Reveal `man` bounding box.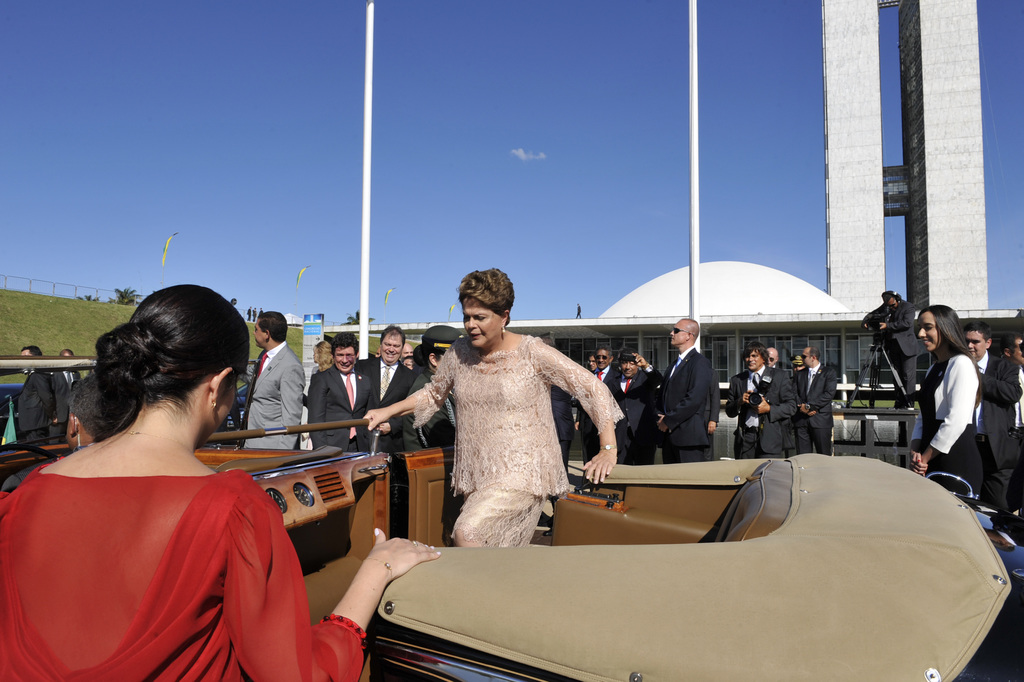
Revealed: <bbox>723, 341, 797, 461</bbox>.
